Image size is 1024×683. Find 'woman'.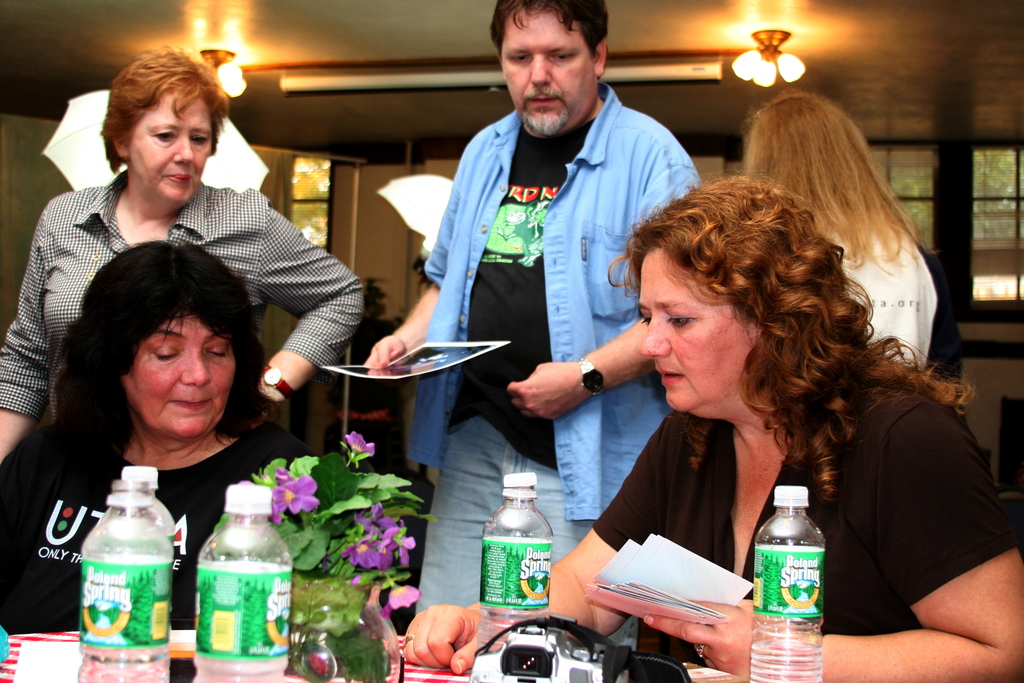
0 43 364 463.
